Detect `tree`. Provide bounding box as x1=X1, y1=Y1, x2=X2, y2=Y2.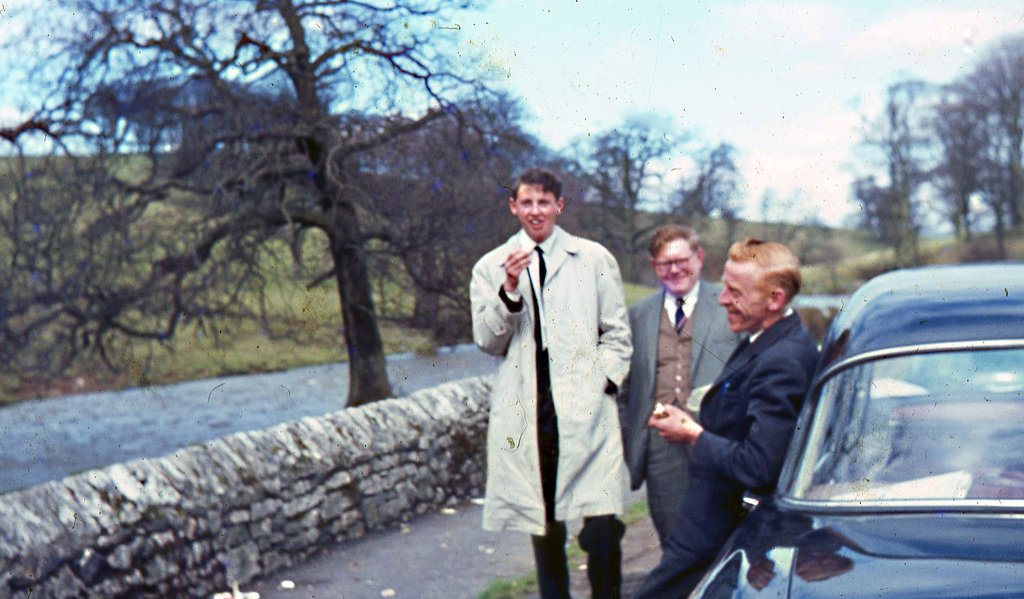
x1=0, y1=0, x2=492, y2=415.
